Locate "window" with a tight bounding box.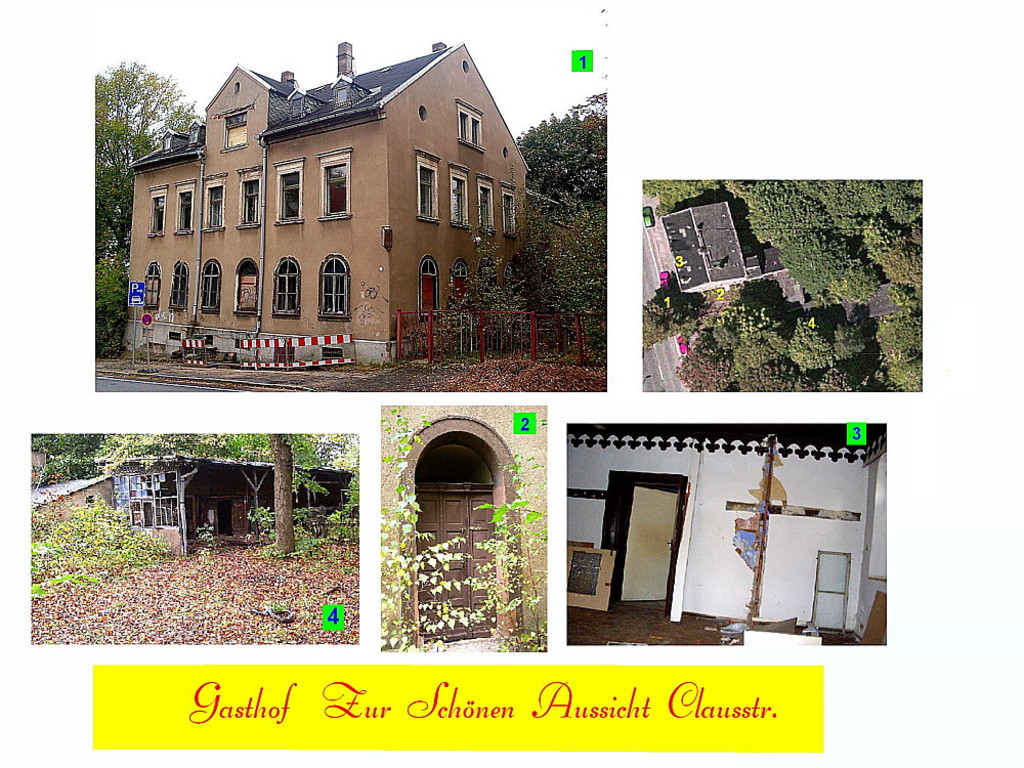
[174, 186, 191, 232].
